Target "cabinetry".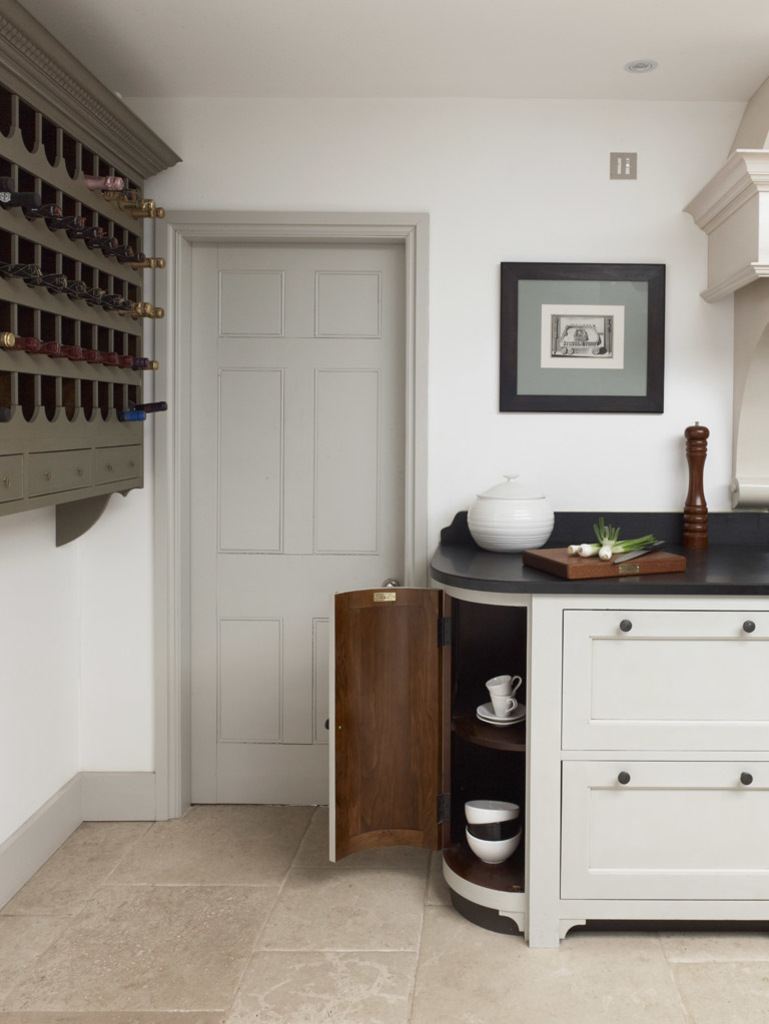
Target region: left=0, top=0, right=179, bottom=553.
